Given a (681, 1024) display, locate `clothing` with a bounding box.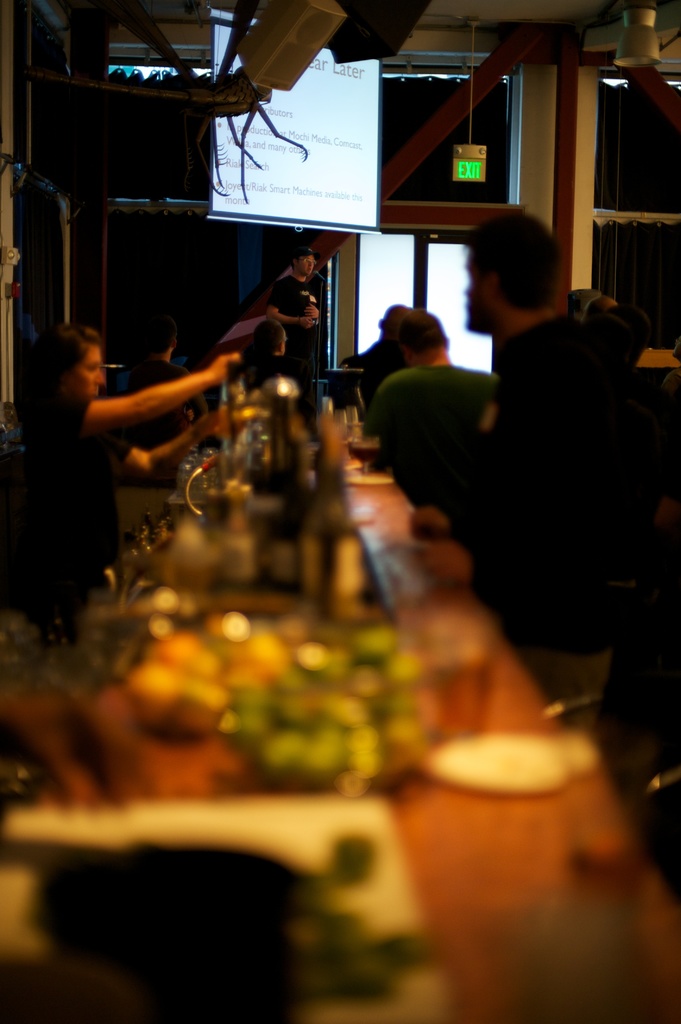
Located: detection(476, 317, 637, 704).
